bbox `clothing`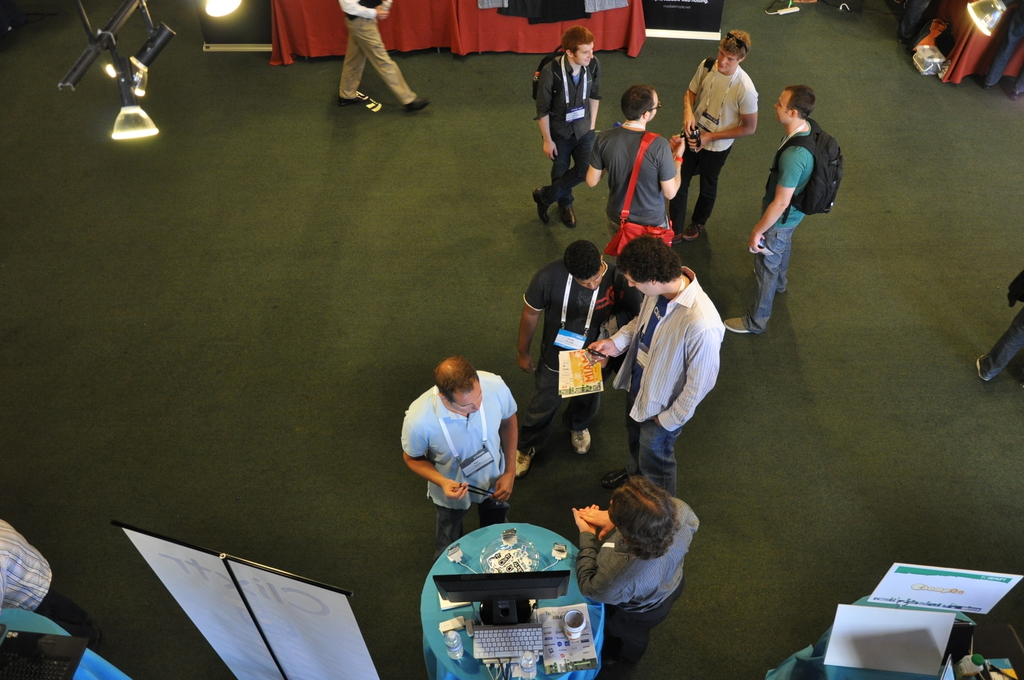
box=[671, 59, 759, 230]
